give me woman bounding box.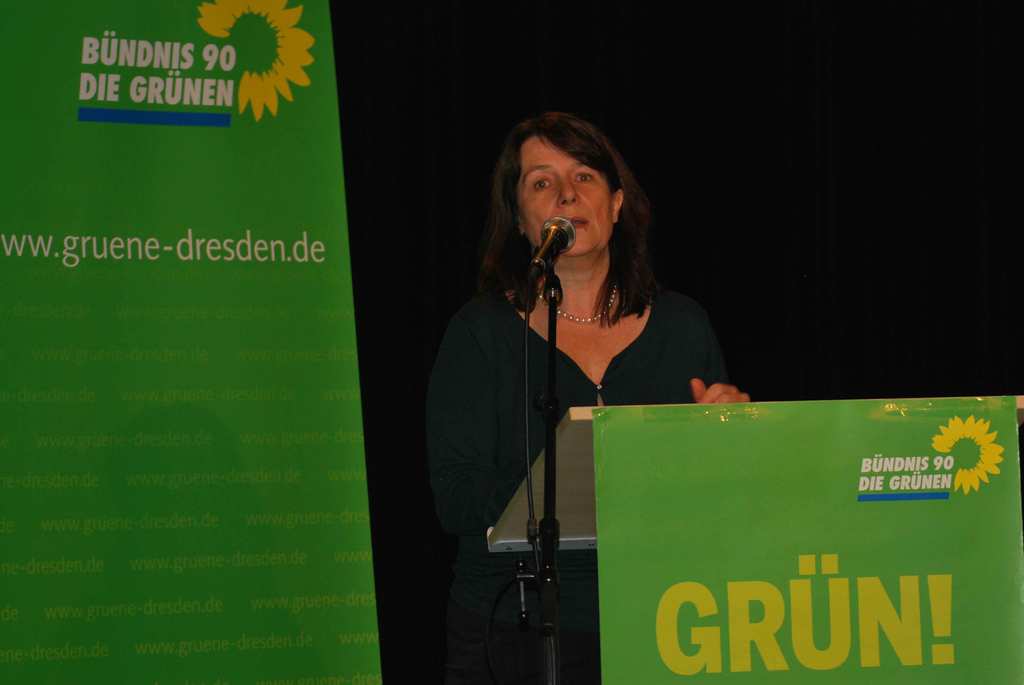
locate(438, 109, 738, 590).
